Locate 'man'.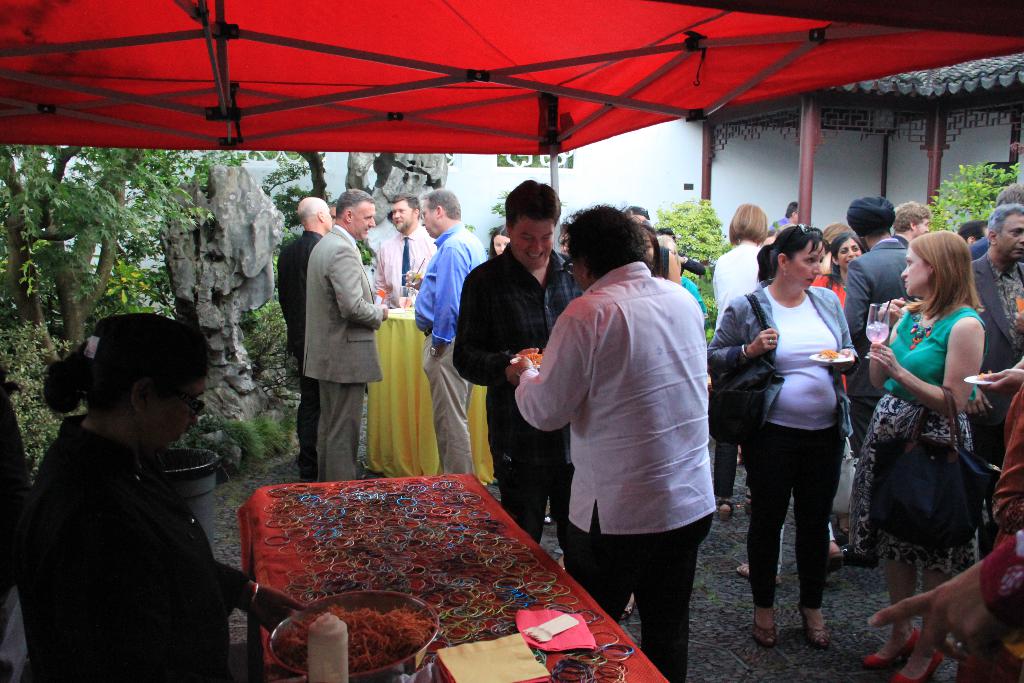
Bounding box: x1=417 y1=186 x2=490 y2=475.
